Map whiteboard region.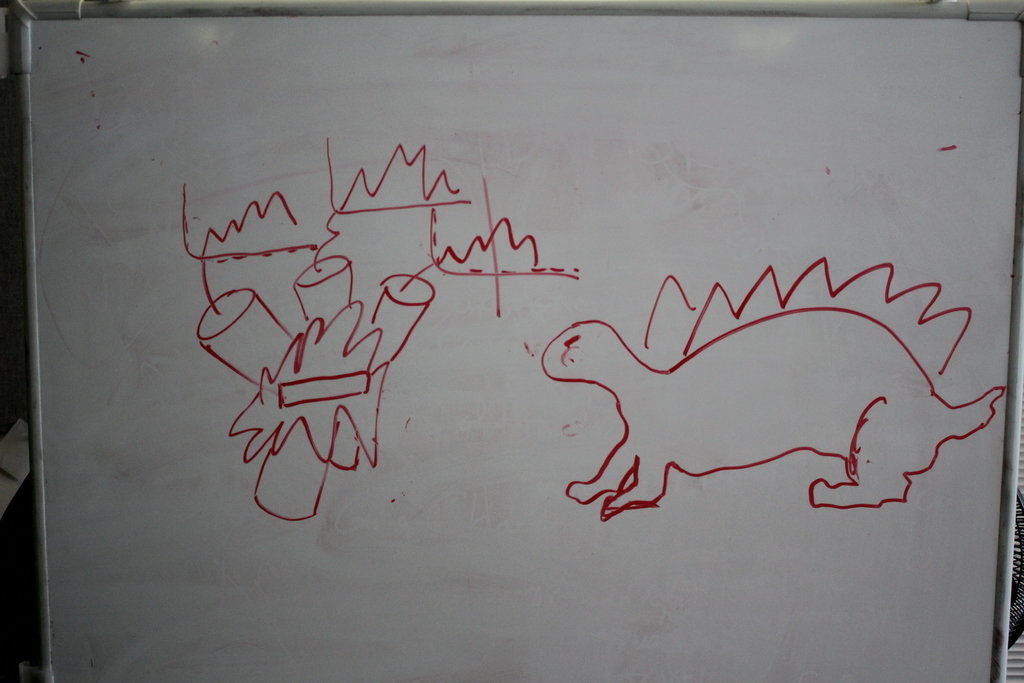
Mapped to bbox(27, 0, 1023, 682).
